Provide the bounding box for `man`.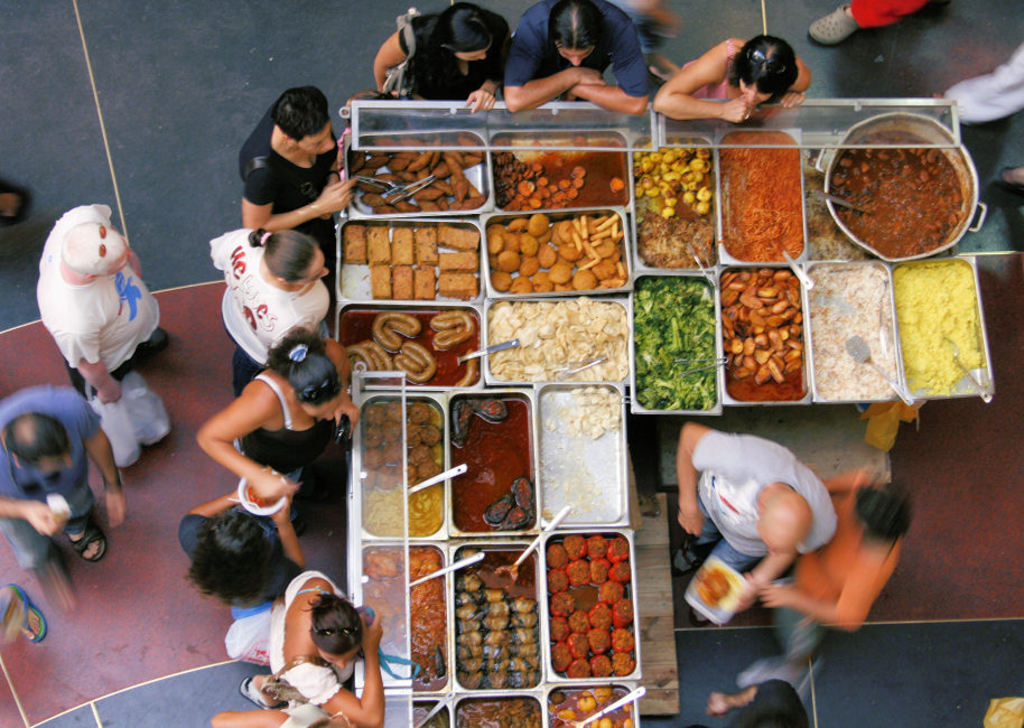
x1=669 y1=419 x2=839 y2=627.
